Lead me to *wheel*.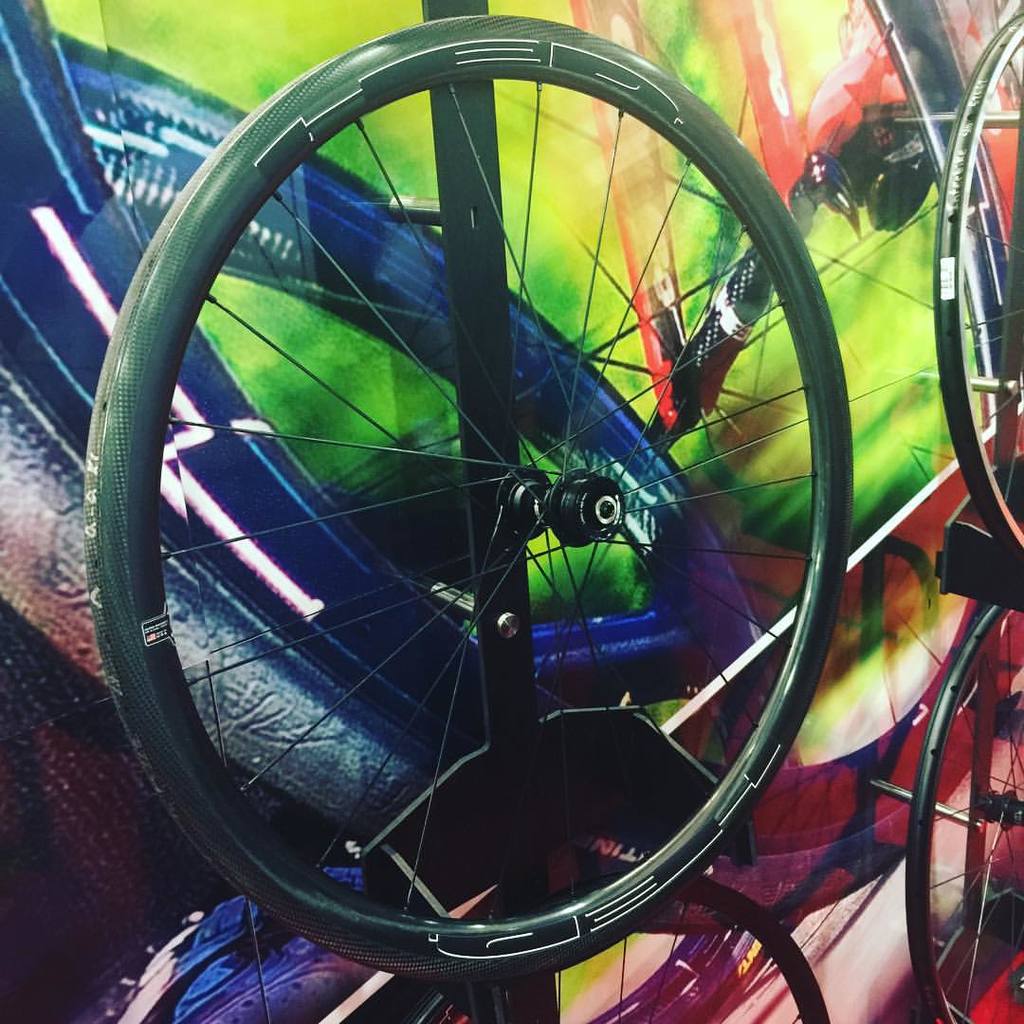
Lead to box(928, 11, 1023, 581).
